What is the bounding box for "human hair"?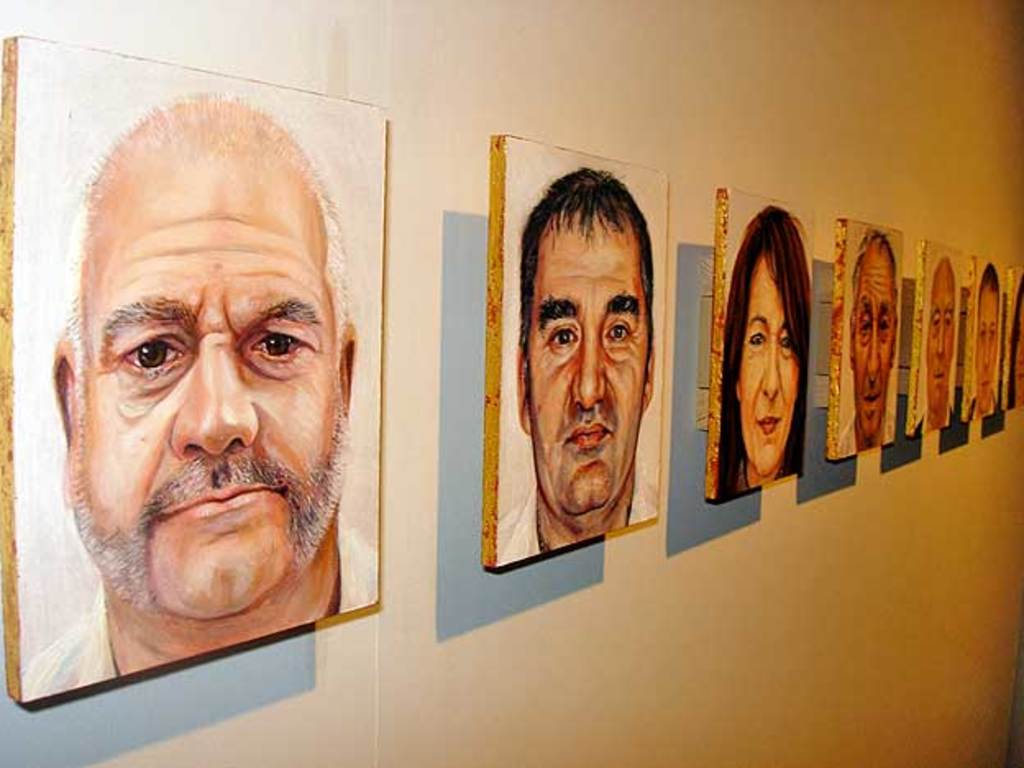
[973, 263, 1003, 404].
